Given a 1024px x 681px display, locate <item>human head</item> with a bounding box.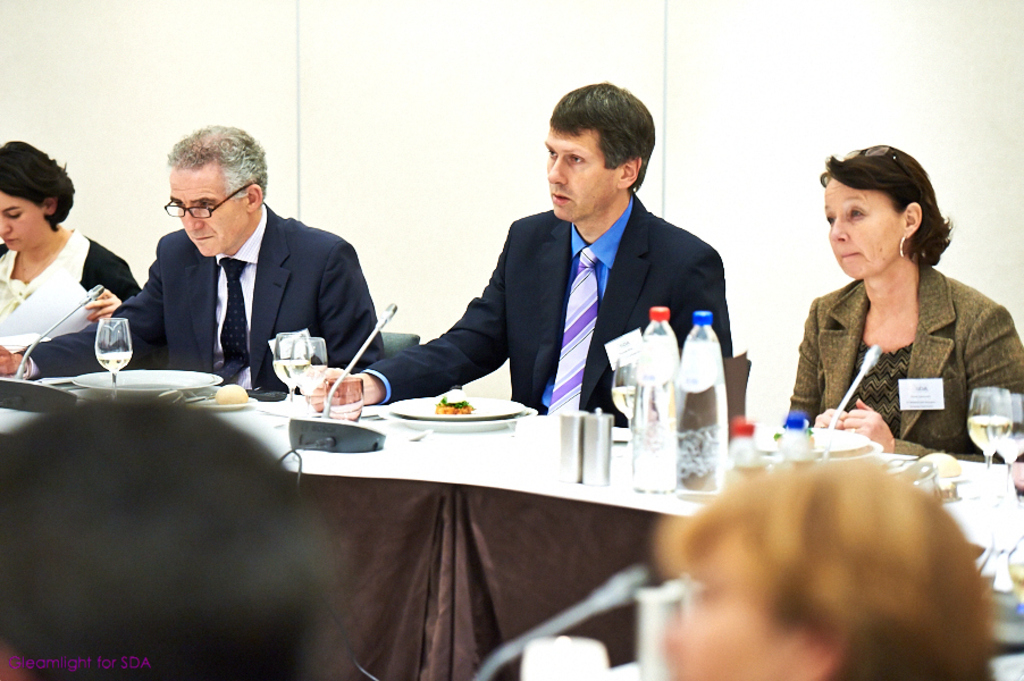
Located: x1=678 y1=463 x2=993 y2=680.
